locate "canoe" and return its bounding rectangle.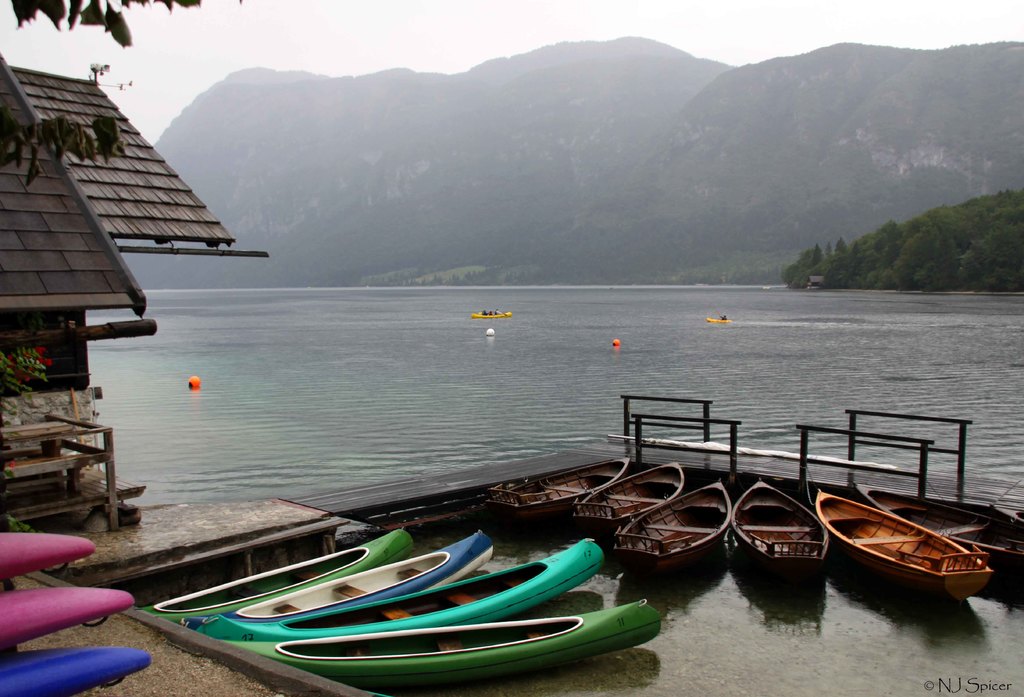
detection(847, 482, 1023, 587).
